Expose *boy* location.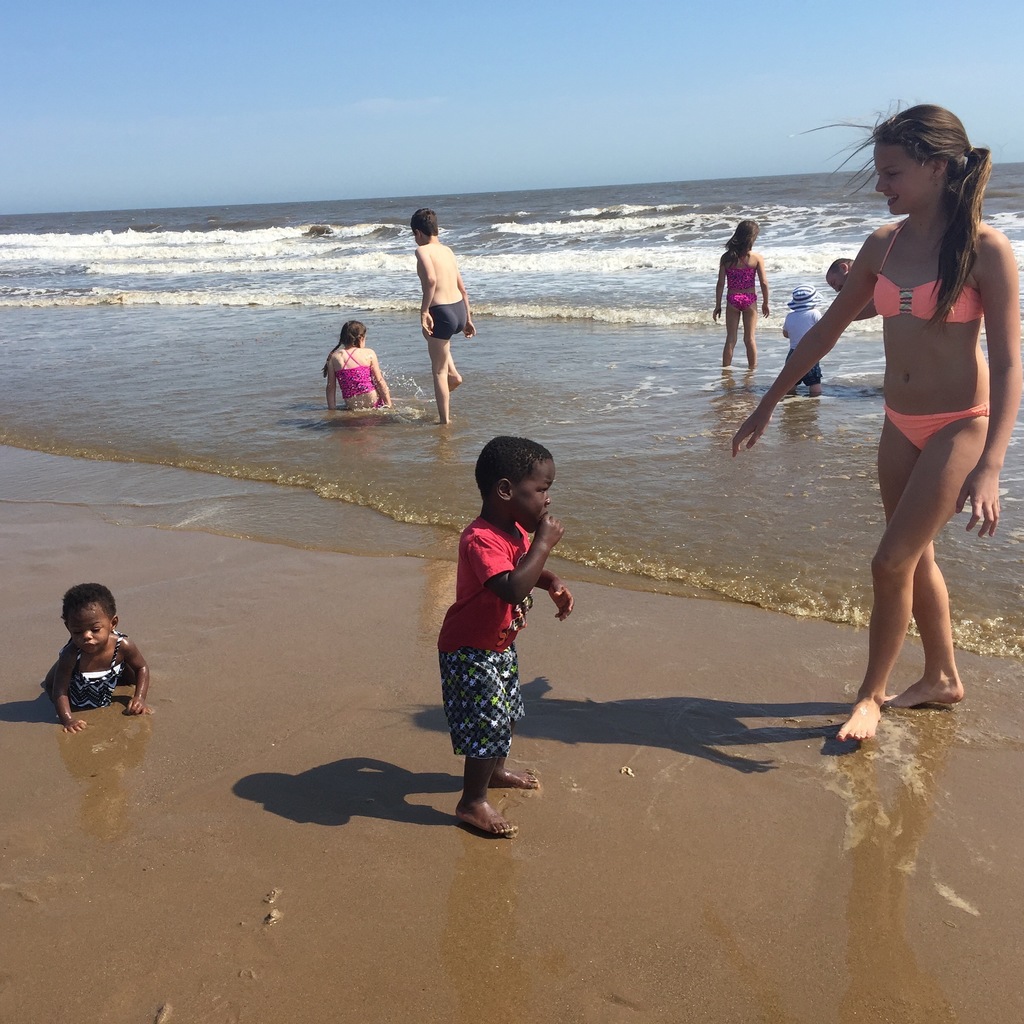
Exposed at left=437, top=440, right=574, bottom=837.
